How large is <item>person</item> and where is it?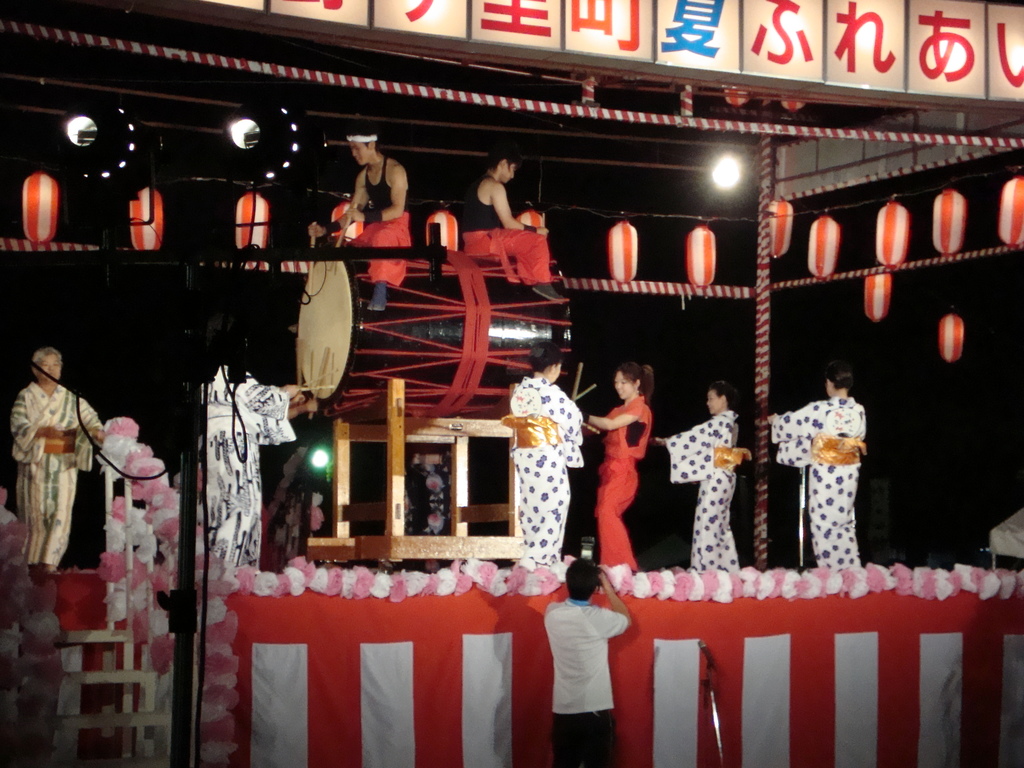
Bounding box: left=500, top=342, right=585, bottom=565.
